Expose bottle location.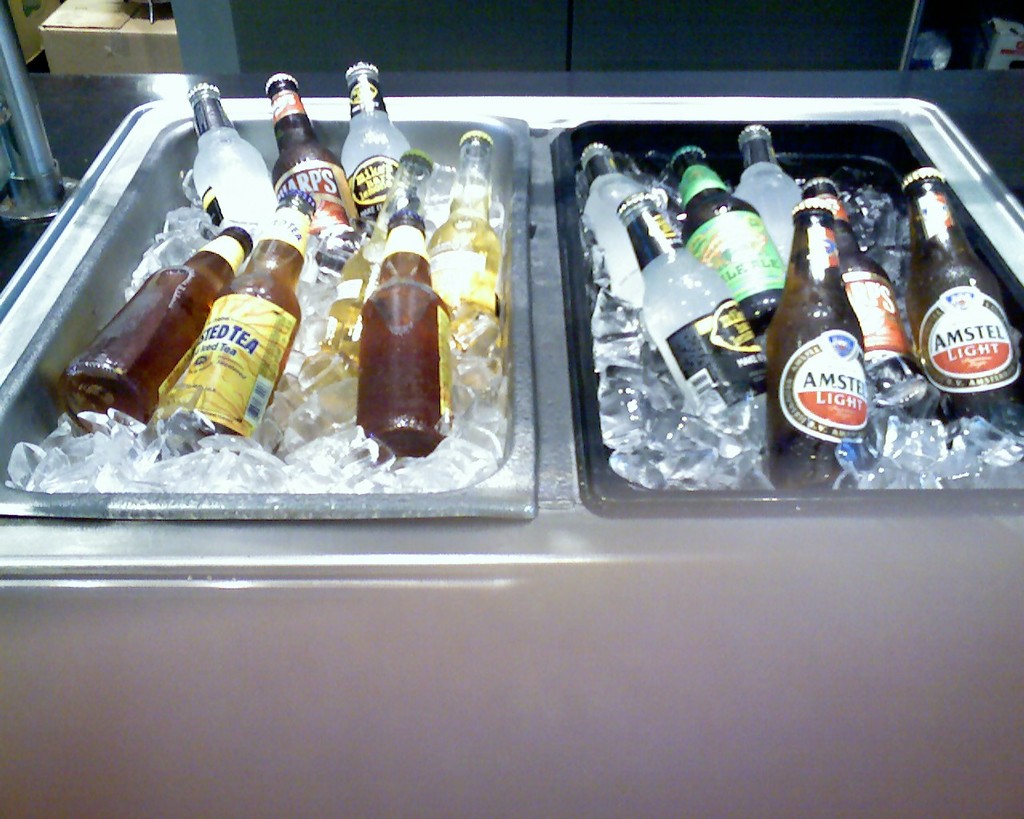
Exposed at bbox=[897, 166, 1023, 469].
